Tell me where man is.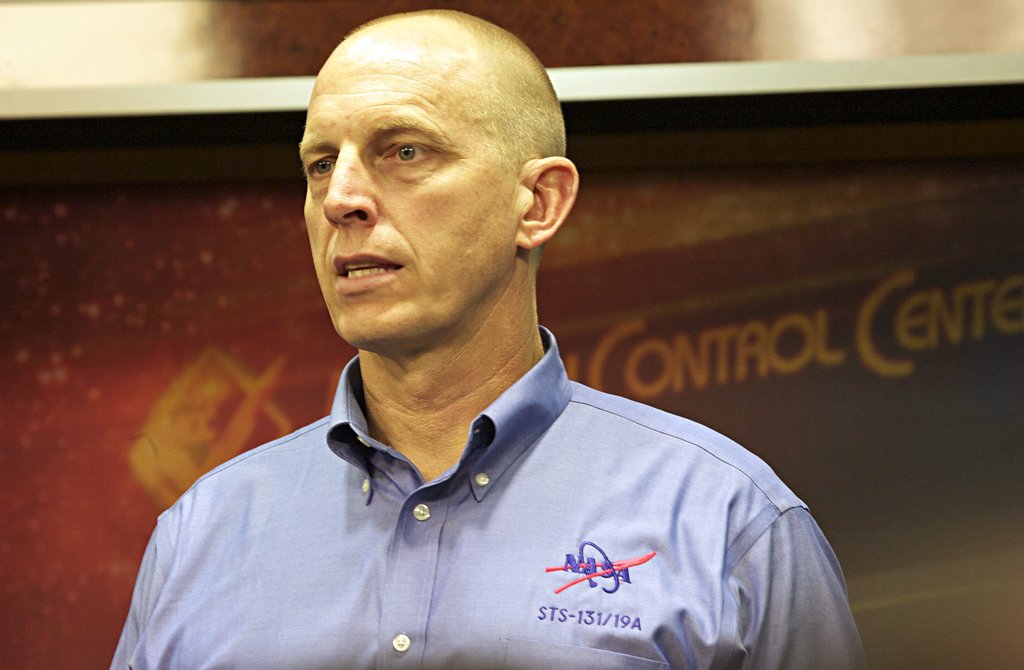
man is at (x1=138, y1=17, x2=850, y2=657).
